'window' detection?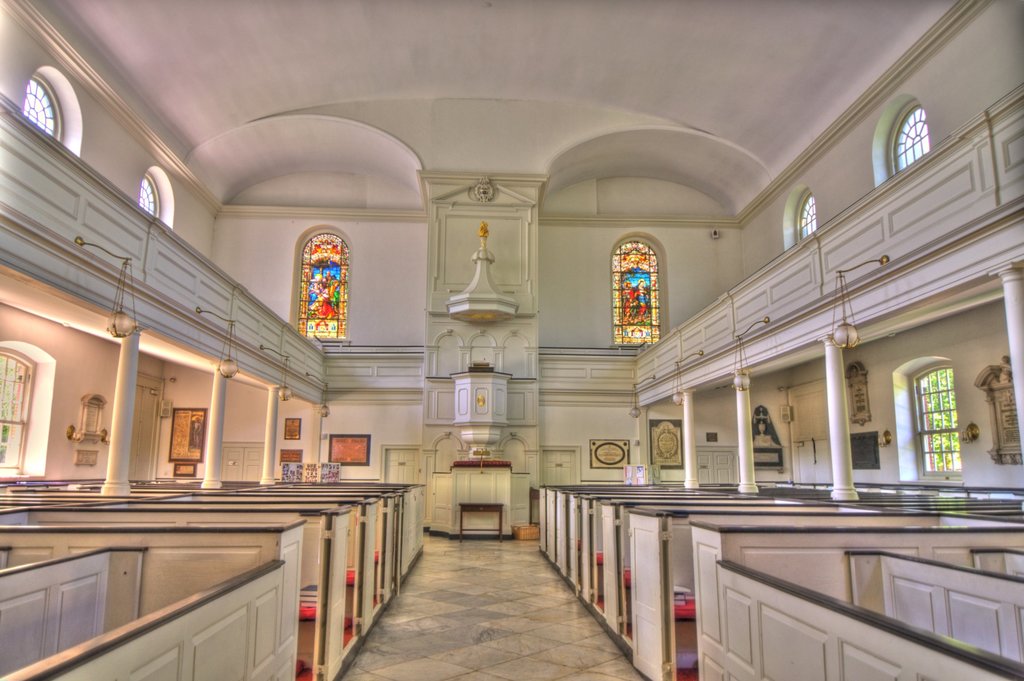
BBox(614, 240, 662, 344)
